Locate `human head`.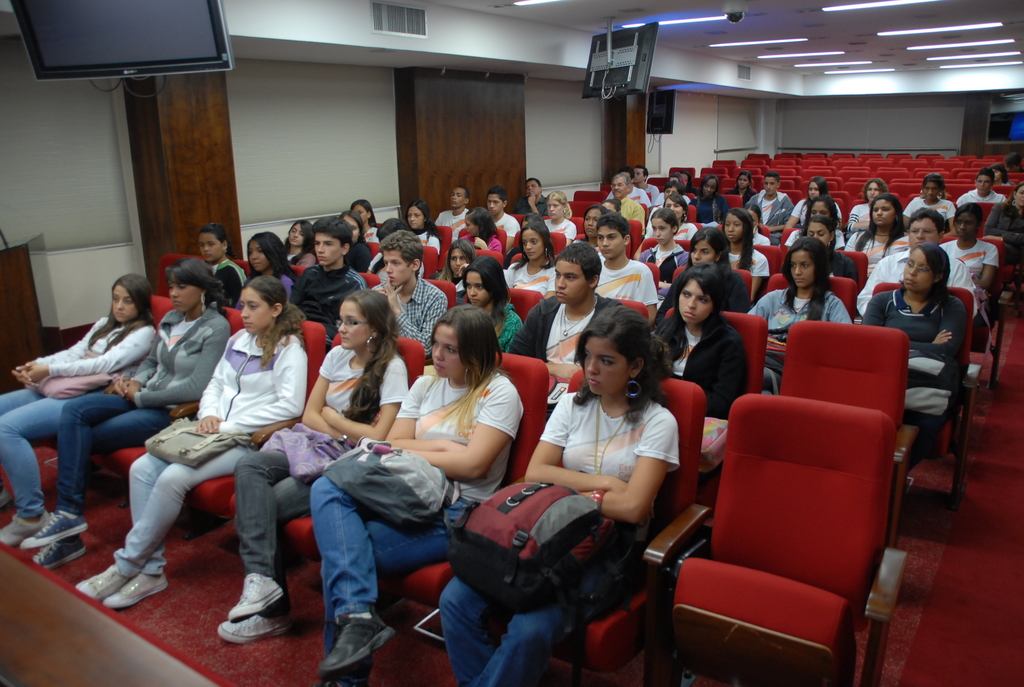
Bounding box: (left=675, top=259, right=734, bottom=322).
